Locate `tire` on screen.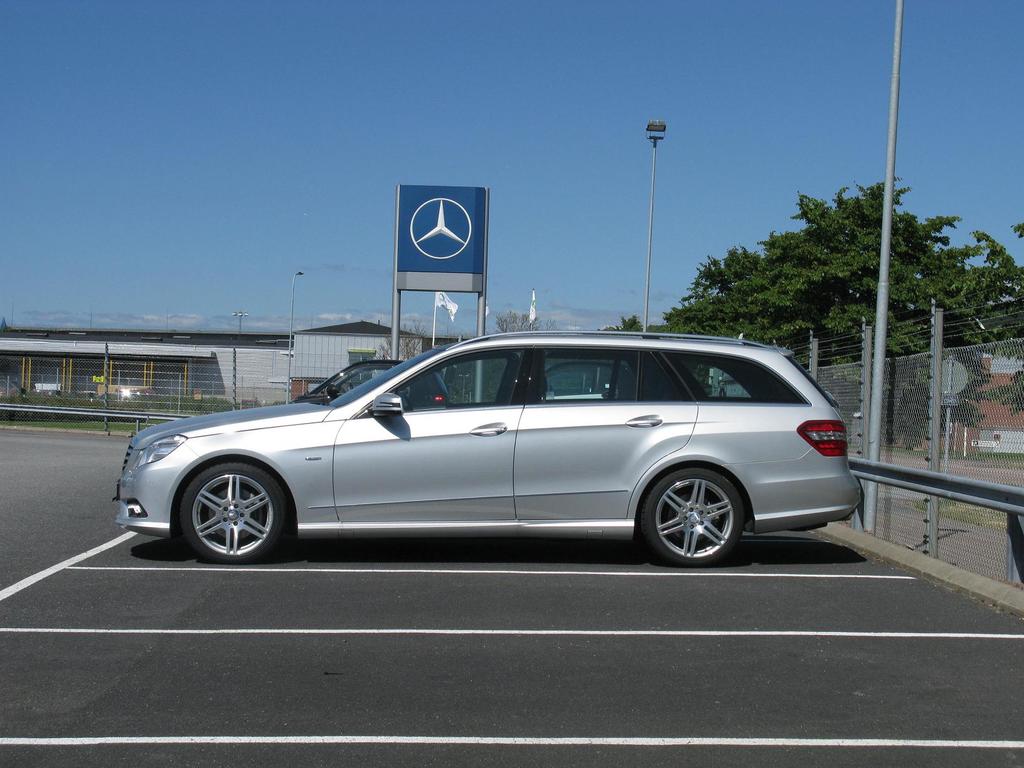
On screen at detection(163, 455, 290, 566).
